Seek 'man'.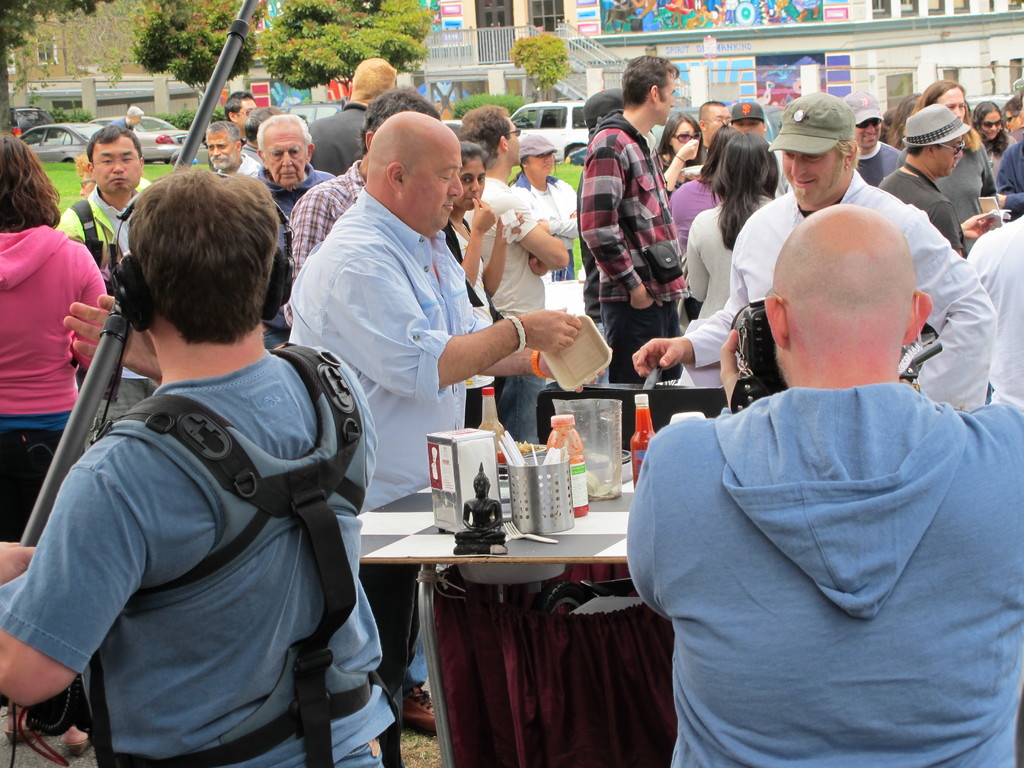
<region>277, 111, 580, 725</region>.
